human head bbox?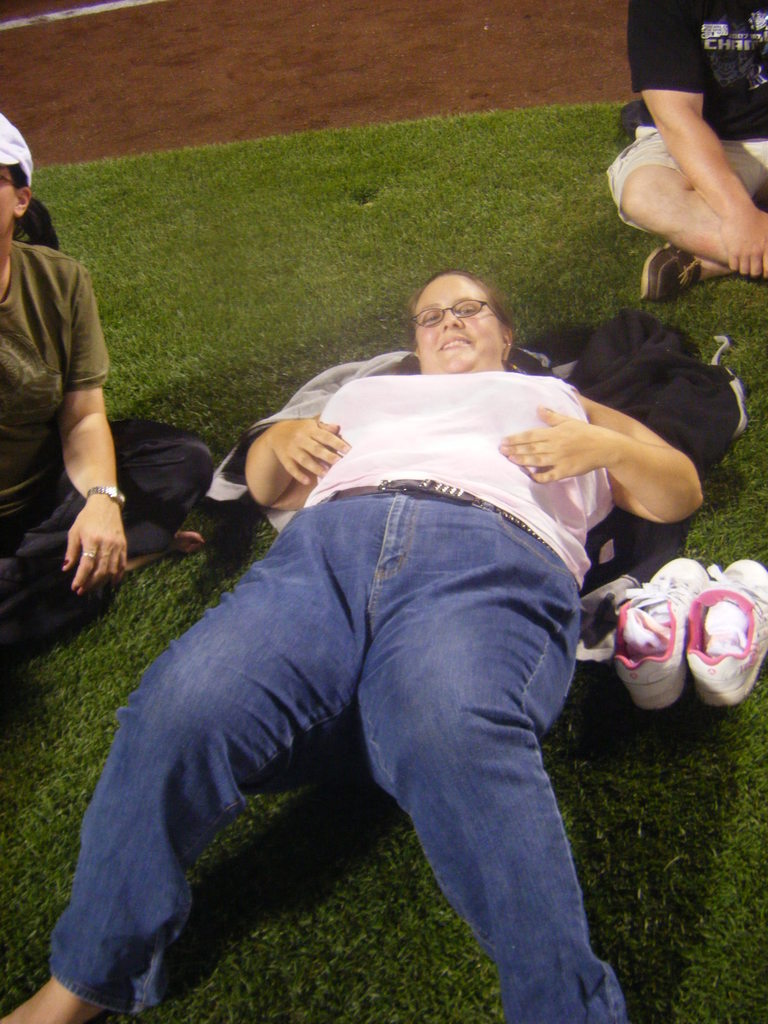
[x1=0, y1=111, x2=40, y2=236]
